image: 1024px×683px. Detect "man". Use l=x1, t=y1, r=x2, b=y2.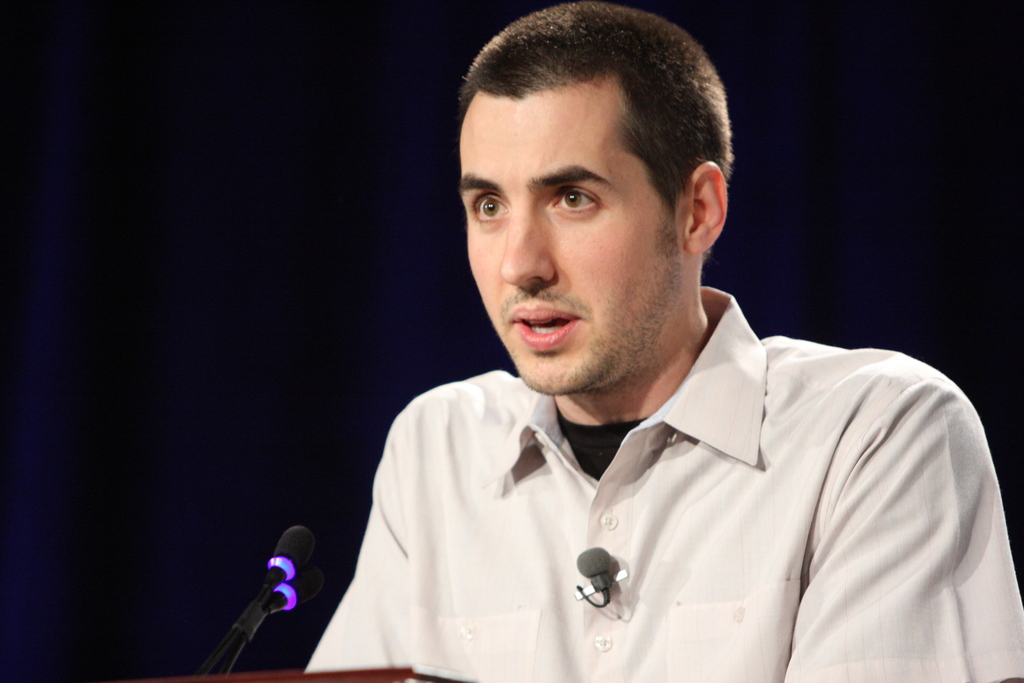
l=297, t=0, r=1023, b=682.
